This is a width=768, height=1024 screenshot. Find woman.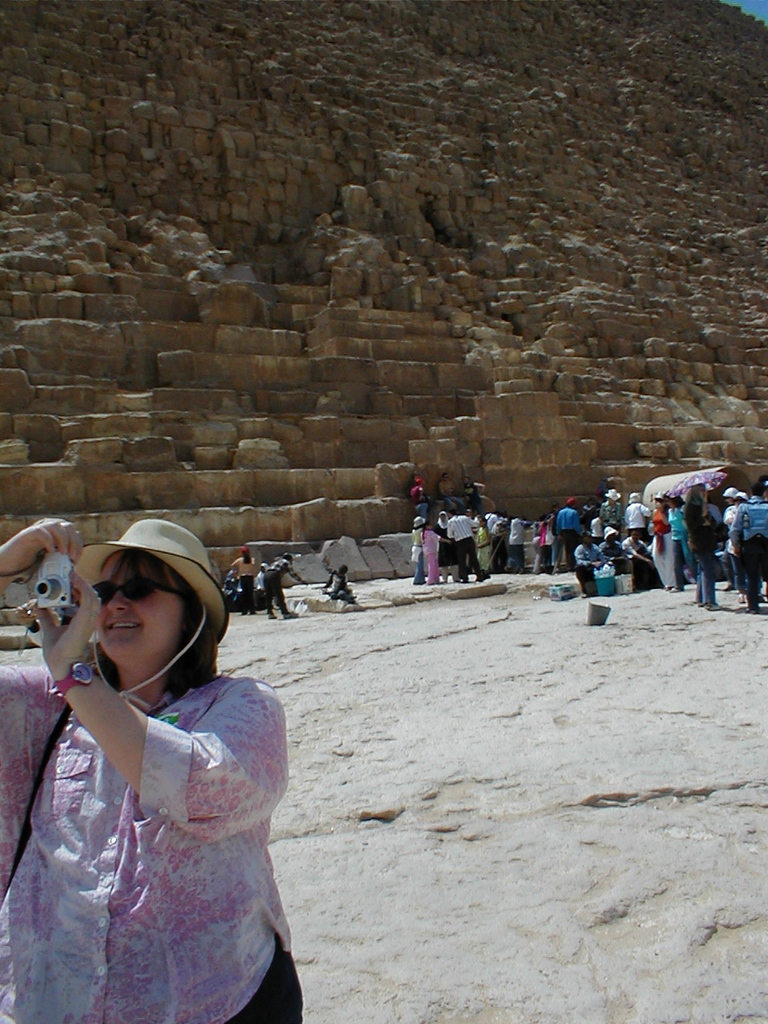
Bounding box: 681 481 719 613.
